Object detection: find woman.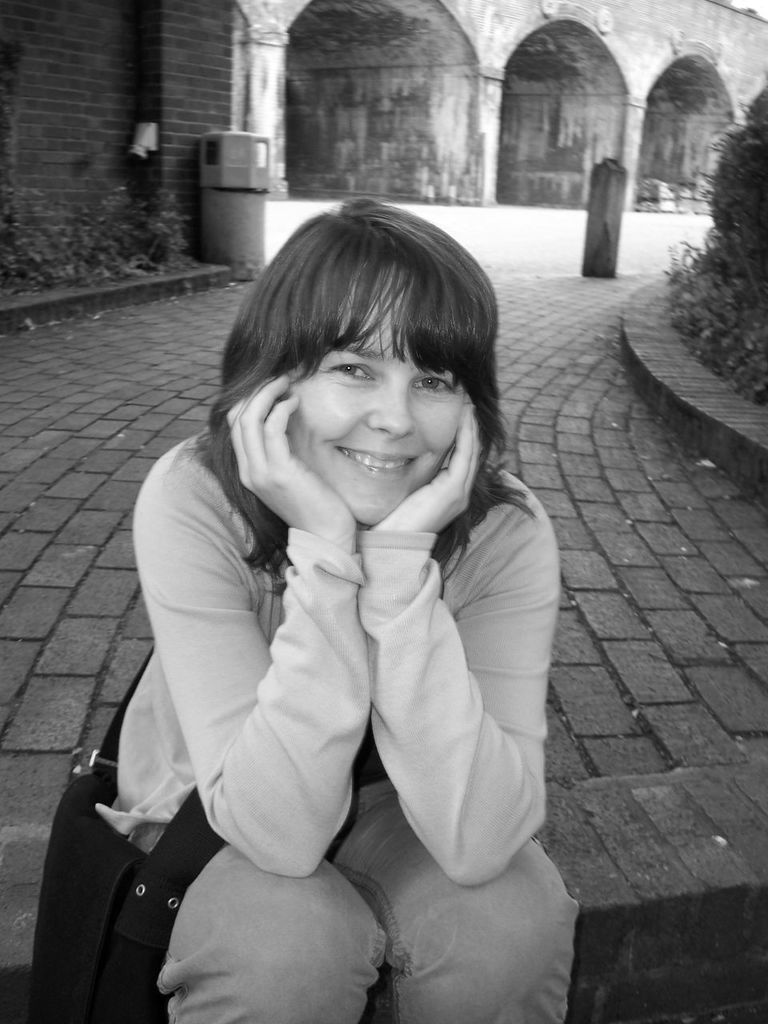
box=[84, 177, 607, 1002].
